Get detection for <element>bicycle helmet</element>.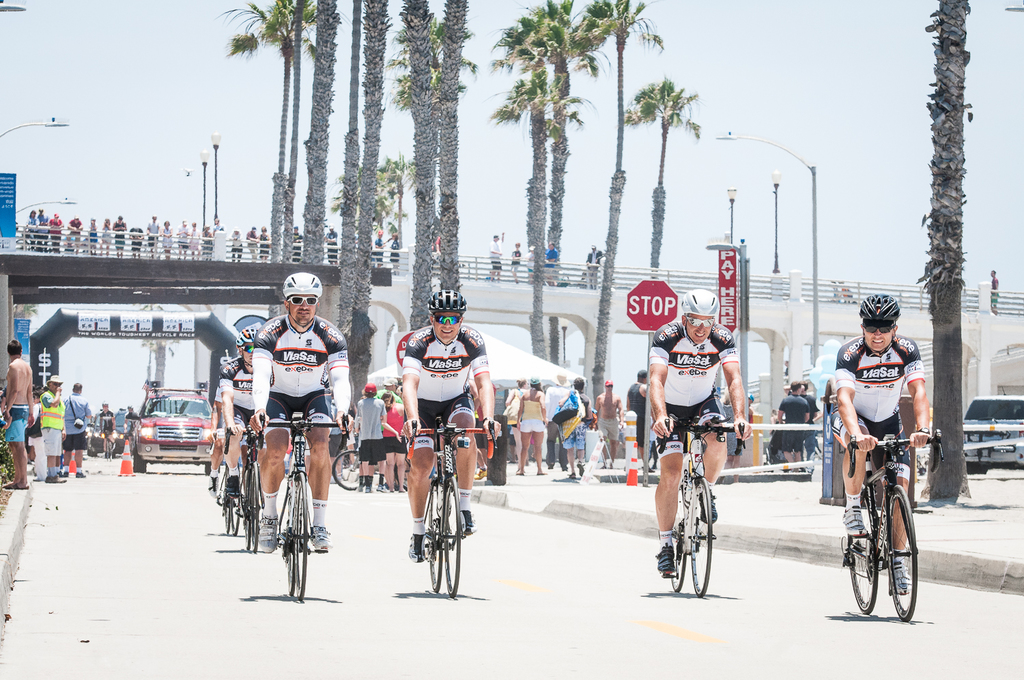
Detection: {"left": 855, "top": 296, "right": 903, "bottom": 317}.
